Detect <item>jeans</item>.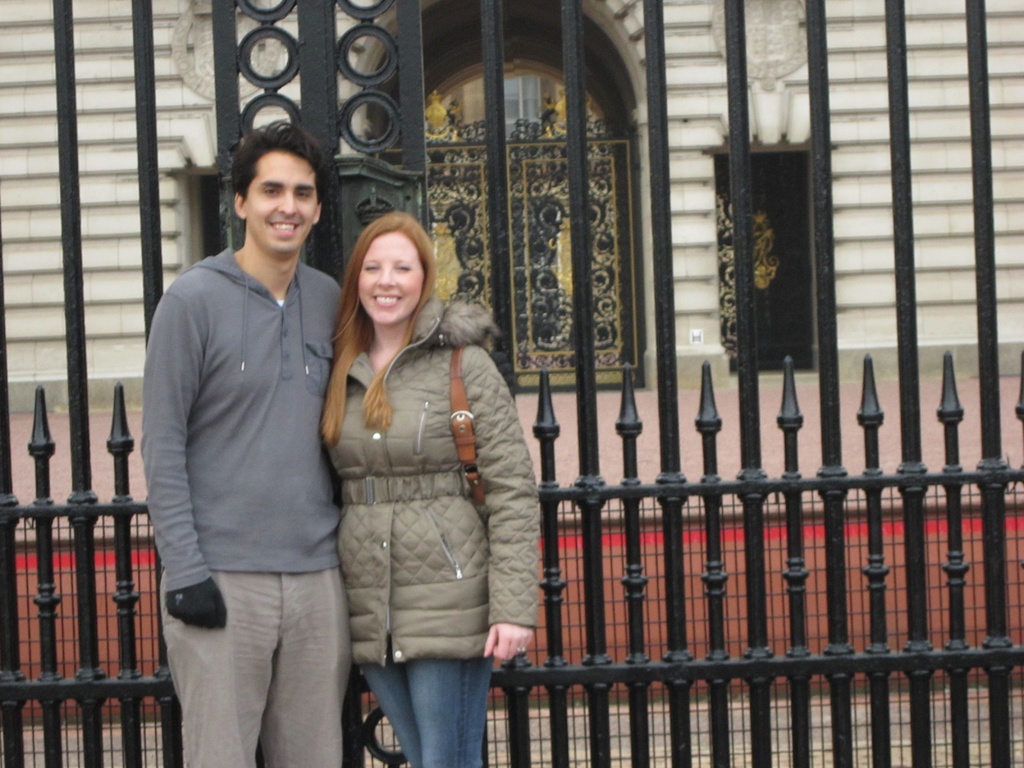
Detected at {"x1": 340, "y1": 650, "x2": 513, "y2": 767}.
